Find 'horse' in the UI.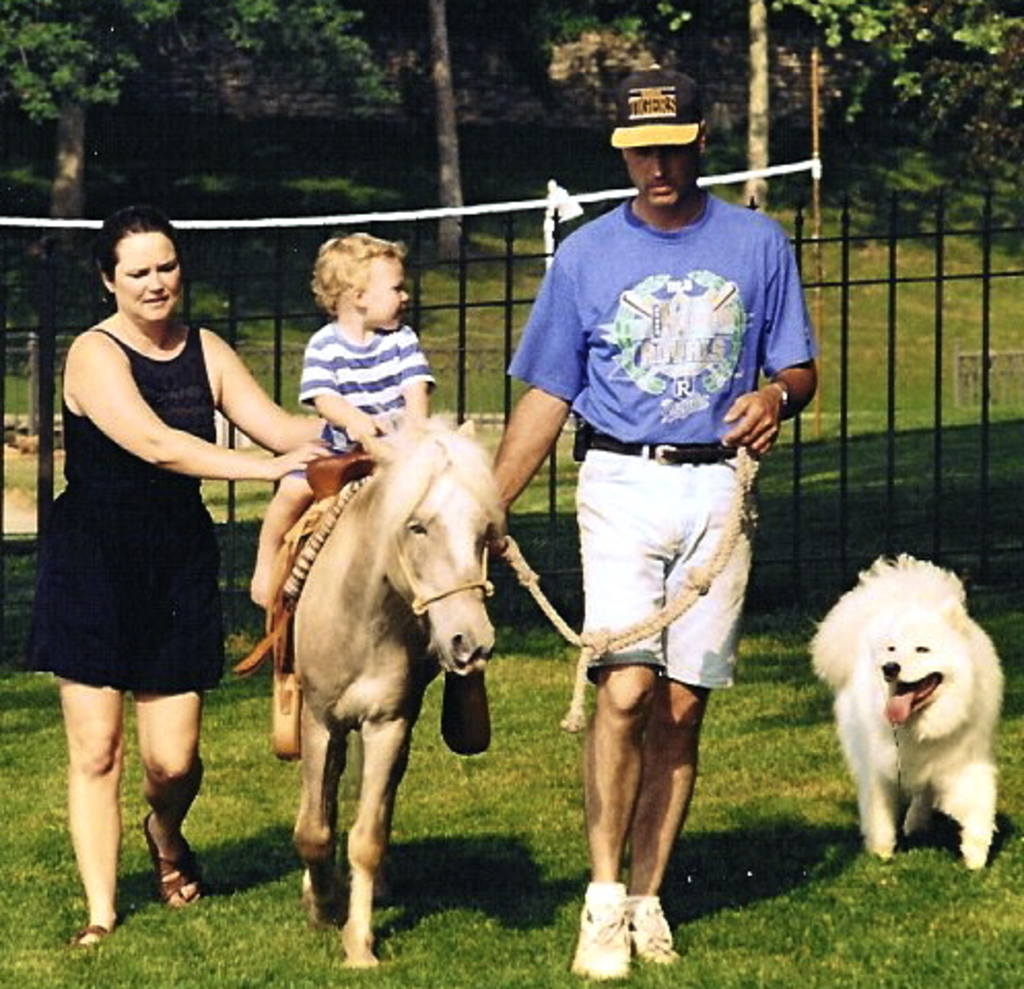
UI element at pyautogui.locateOnScreen(255, 408, 505, 970).
